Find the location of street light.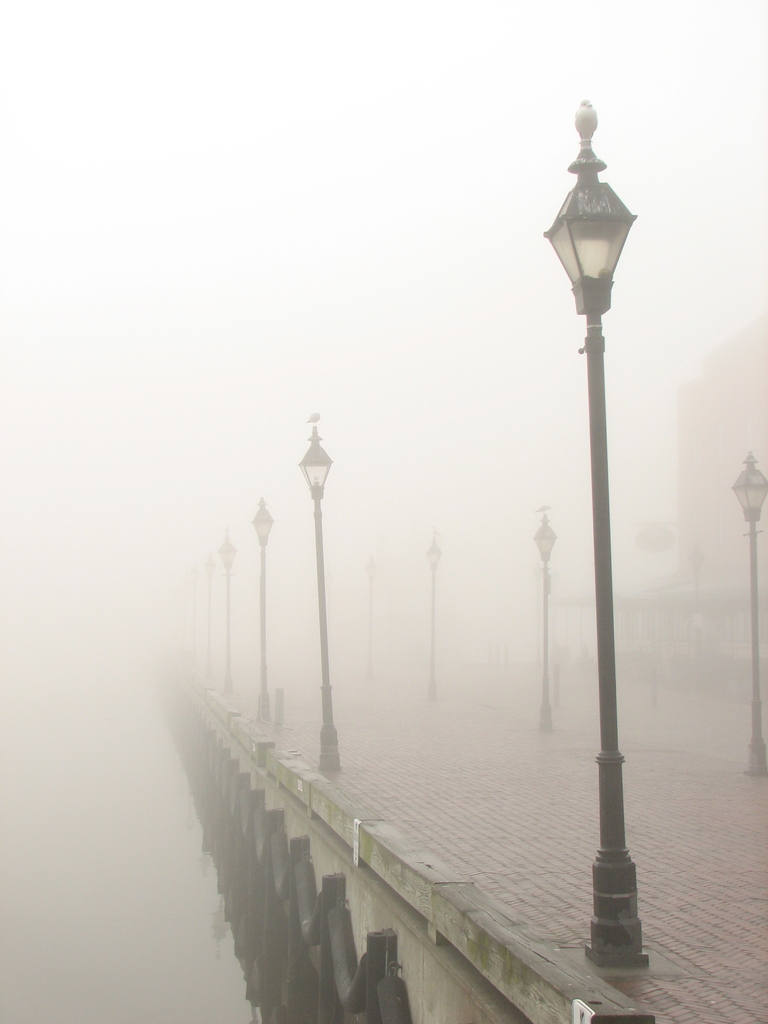
Location: (x1=205, y1=548, x2=221, y2=669).
